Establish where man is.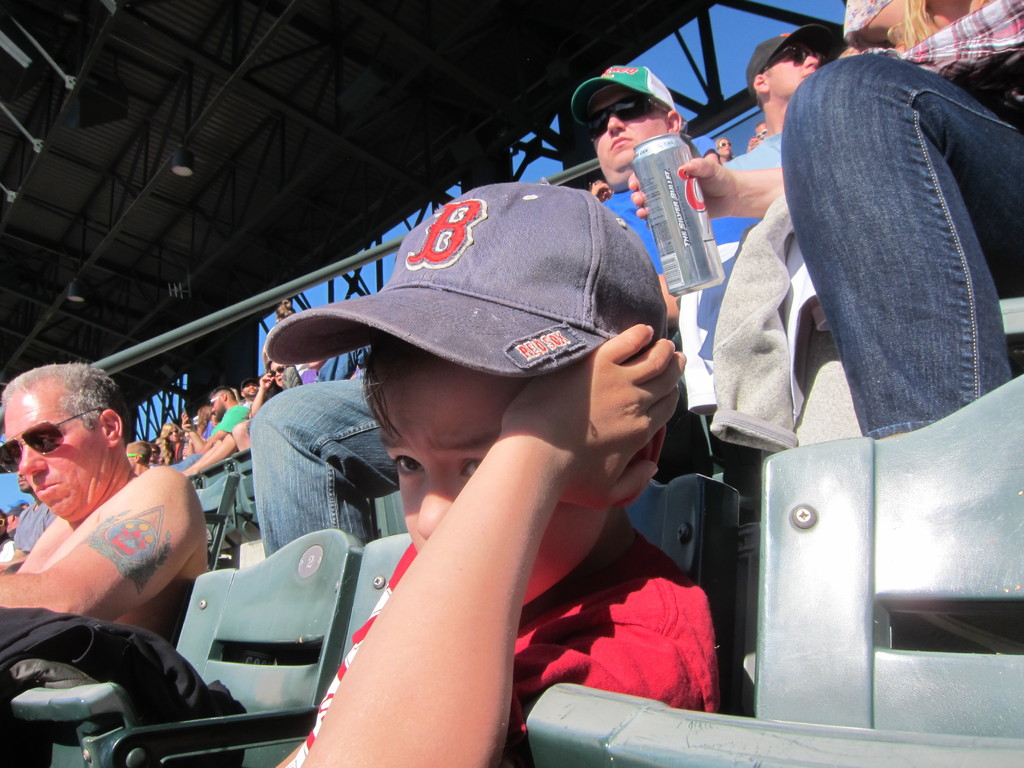
Established at detection(737, 13, 836, 141).
